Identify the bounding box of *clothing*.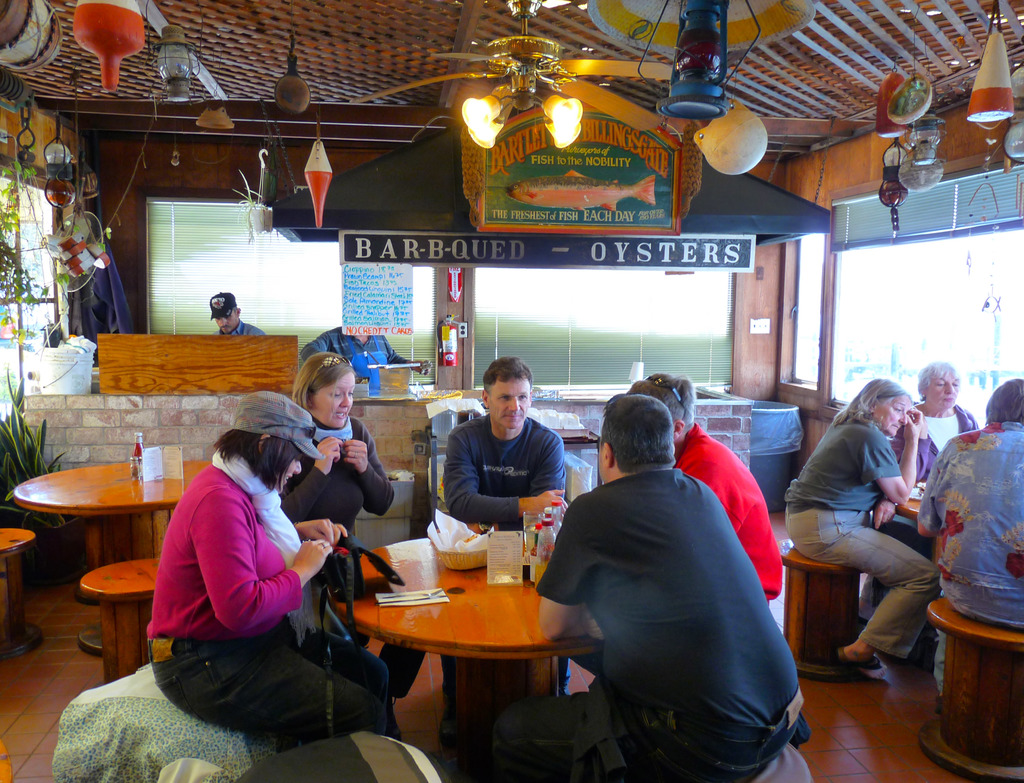
select_region(150, 617, 397, 746).
